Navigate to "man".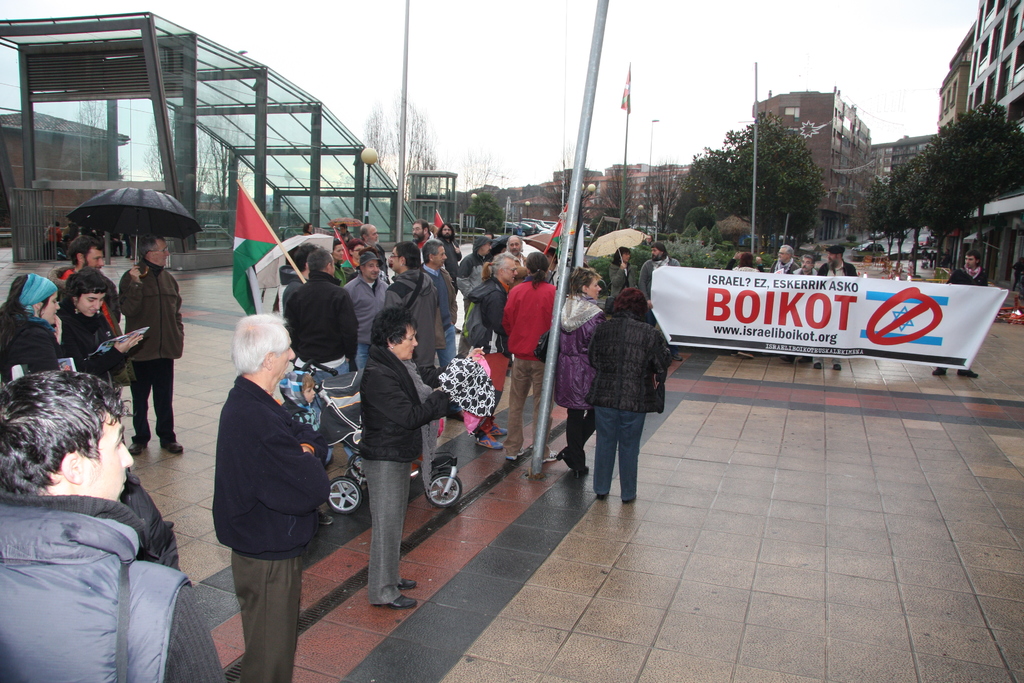
Navigation target: bbox=(352, 222, 383, 266).
